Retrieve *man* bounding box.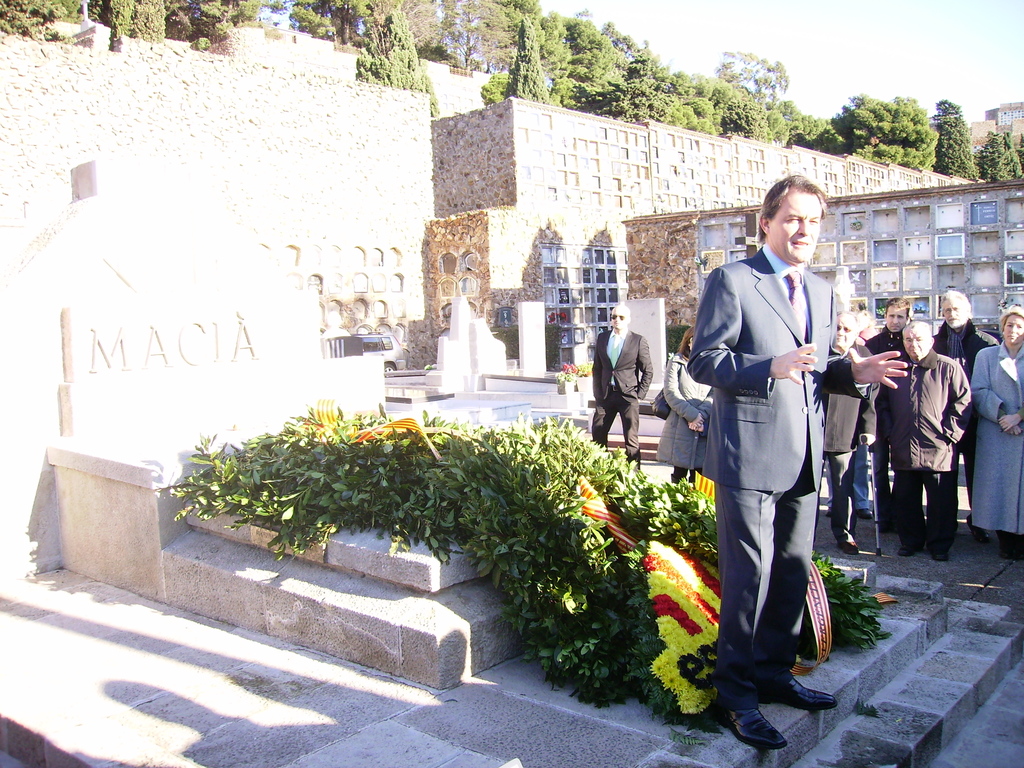
Bounding box: detection(859, 295, 915, 541).
